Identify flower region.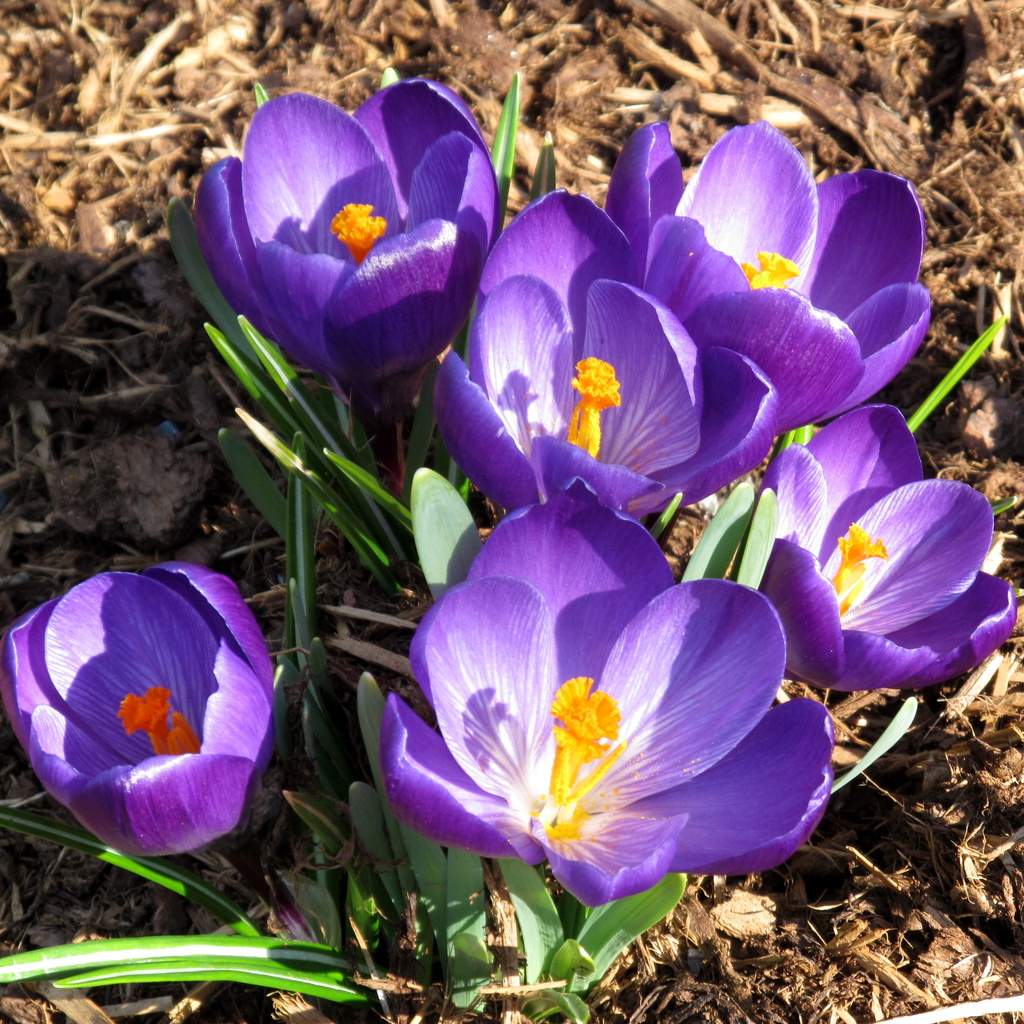
Region: BBox(612, 120, 925, 442).
